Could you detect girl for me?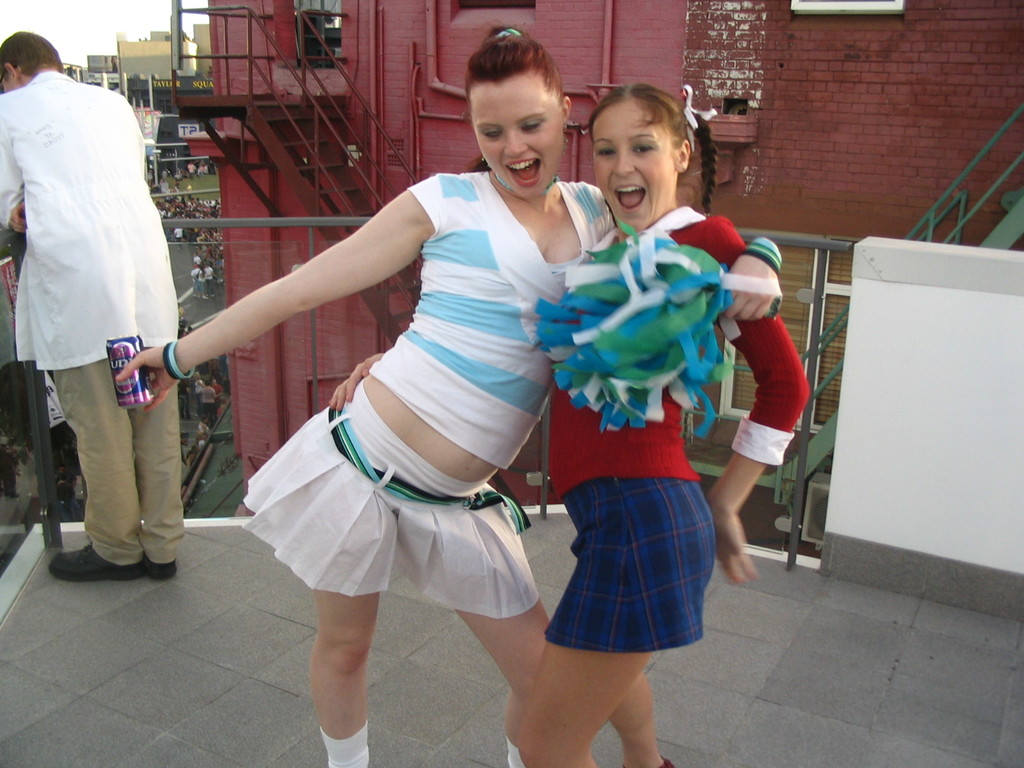
Detection result: {"x1": 520, "y1": 82, "x2": 814, "y2": 767}.
